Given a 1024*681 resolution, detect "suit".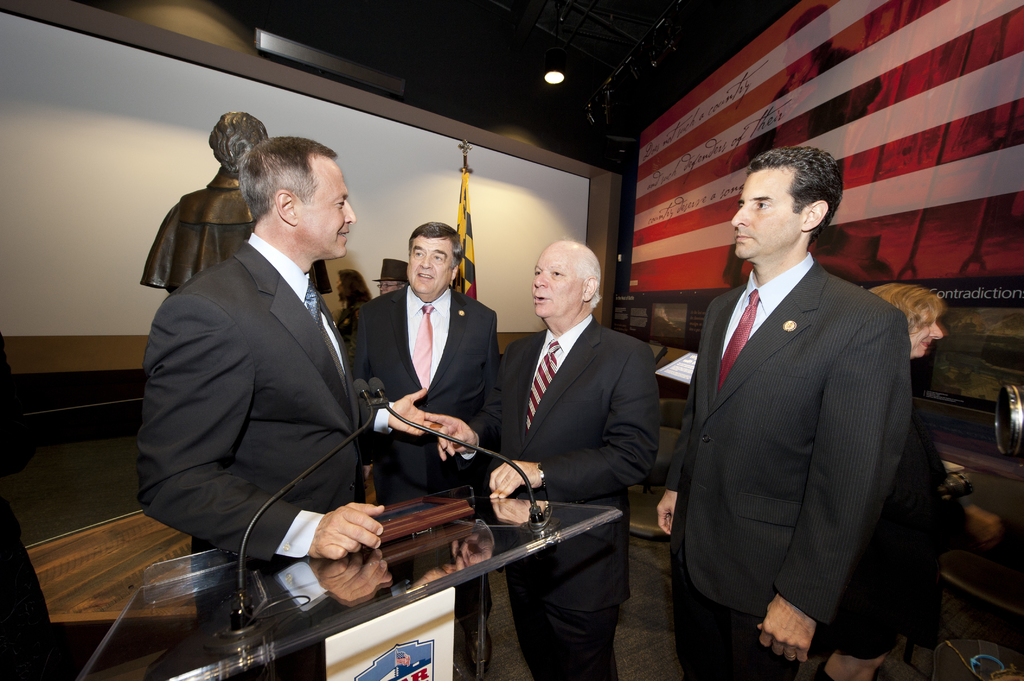
346,277,502,504.
